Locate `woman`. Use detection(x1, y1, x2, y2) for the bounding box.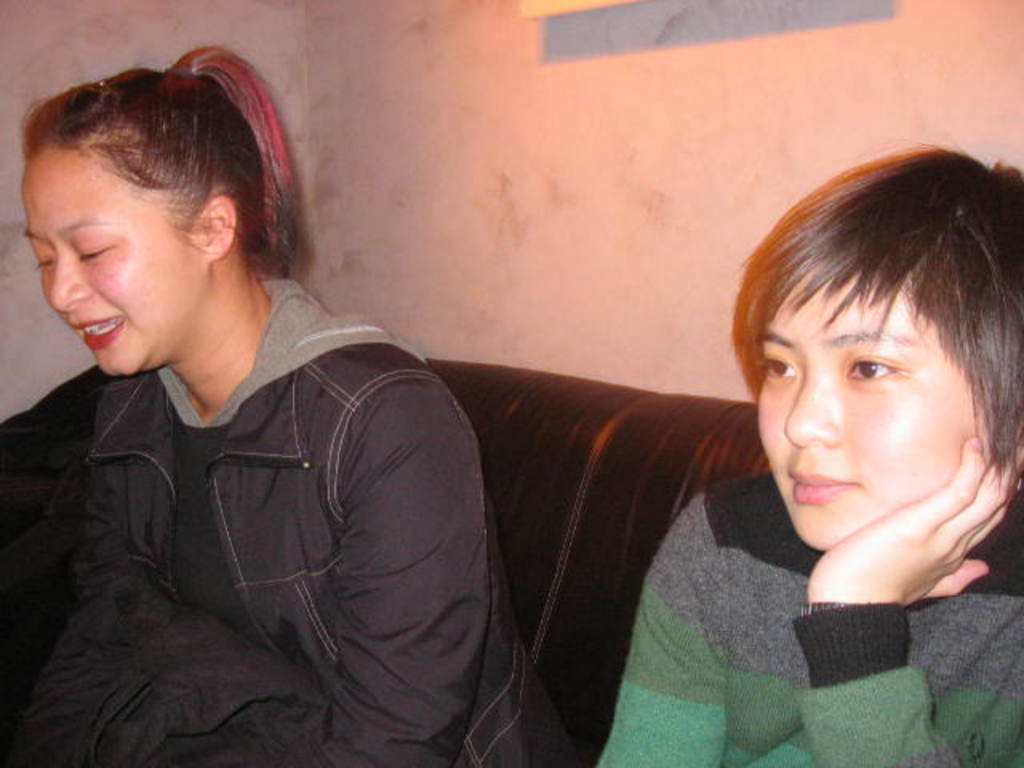
detection(0, 40, 586, 766).
